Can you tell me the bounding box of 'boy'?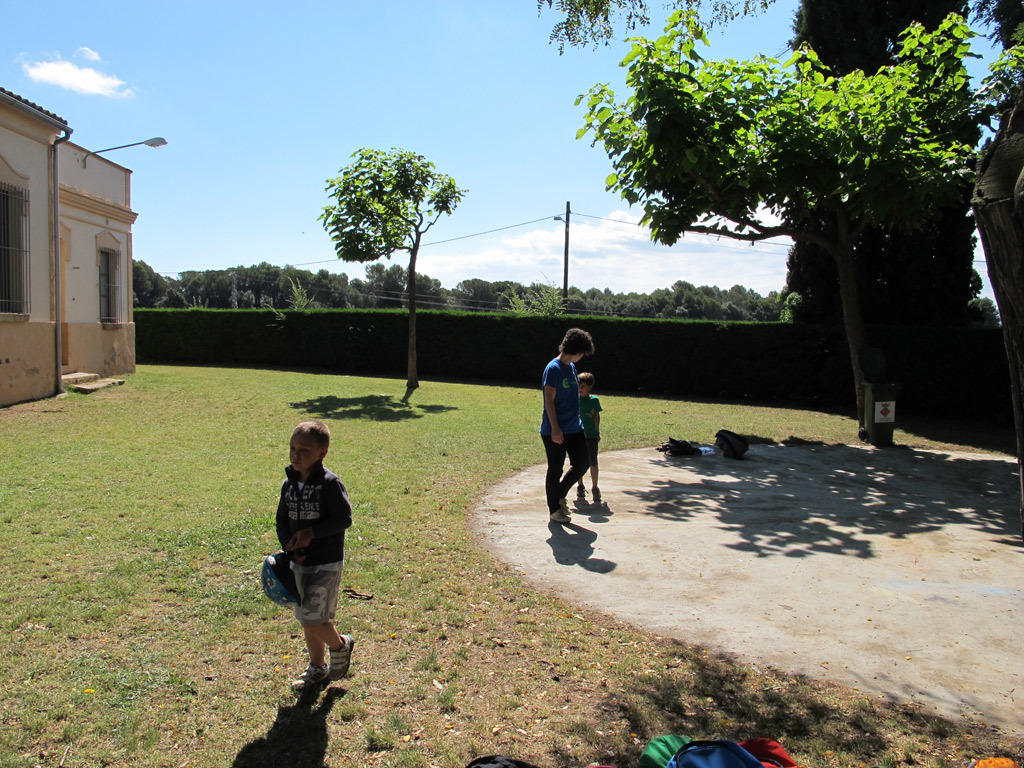
crop(579, 373, 601, 500).
